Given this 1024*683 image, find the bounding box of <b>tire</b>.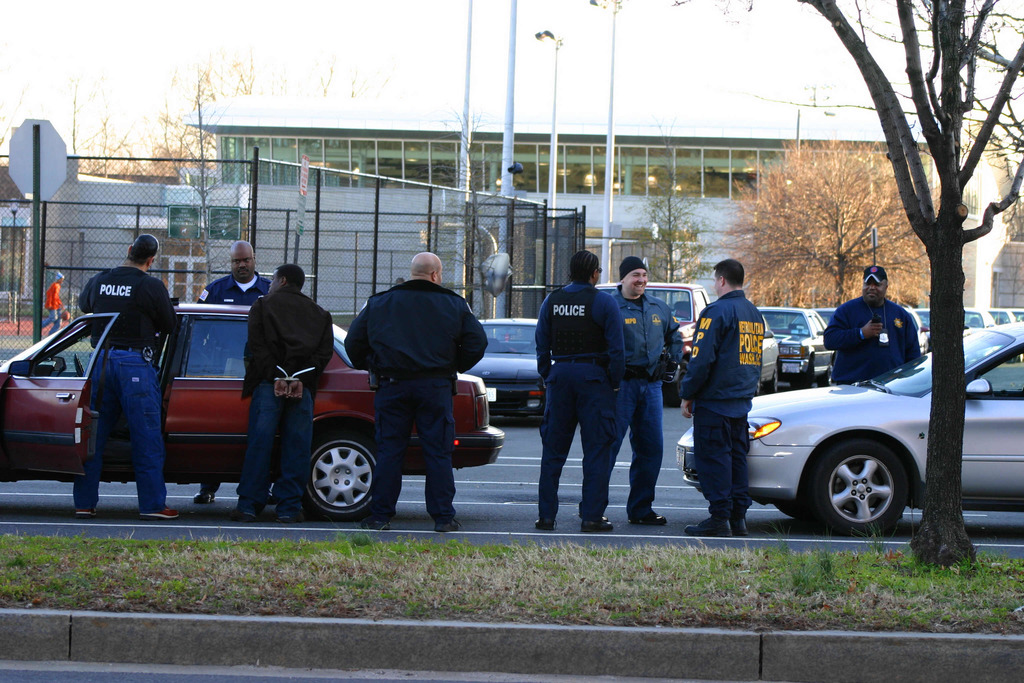
808:438:906:534.
